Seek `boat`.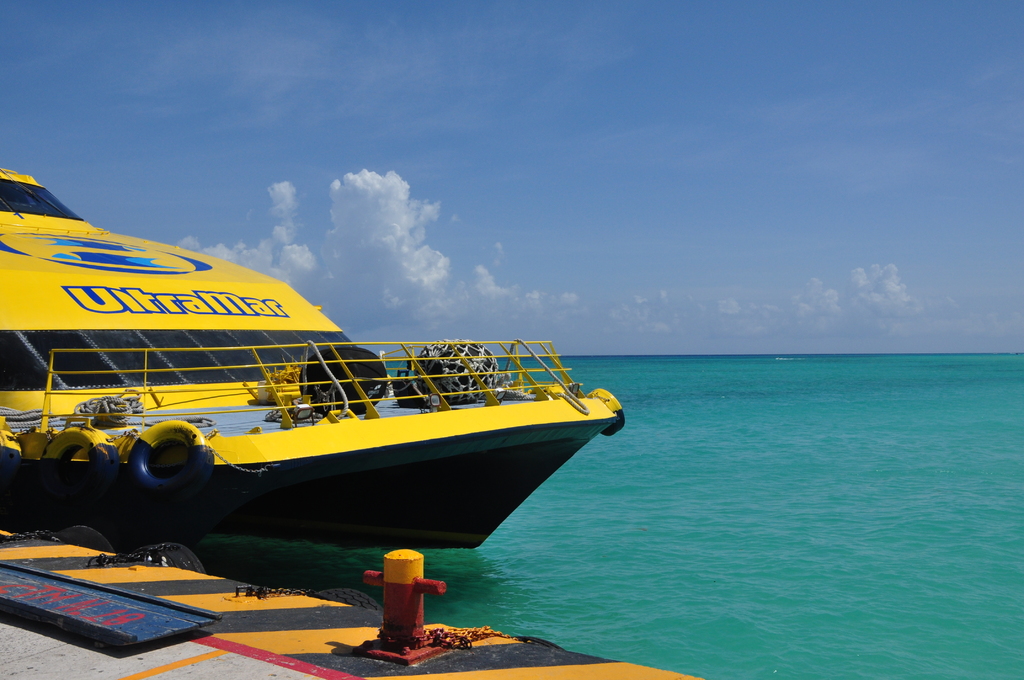
(35, 166, 618, 552).
